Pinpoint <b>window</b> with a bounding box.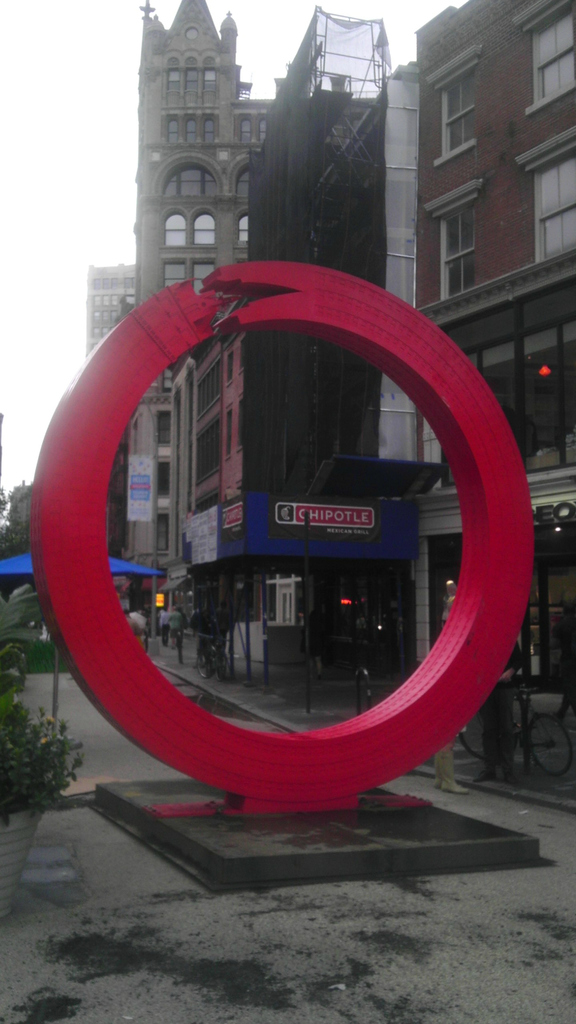
l=188, t=119, r=195, b=141.
